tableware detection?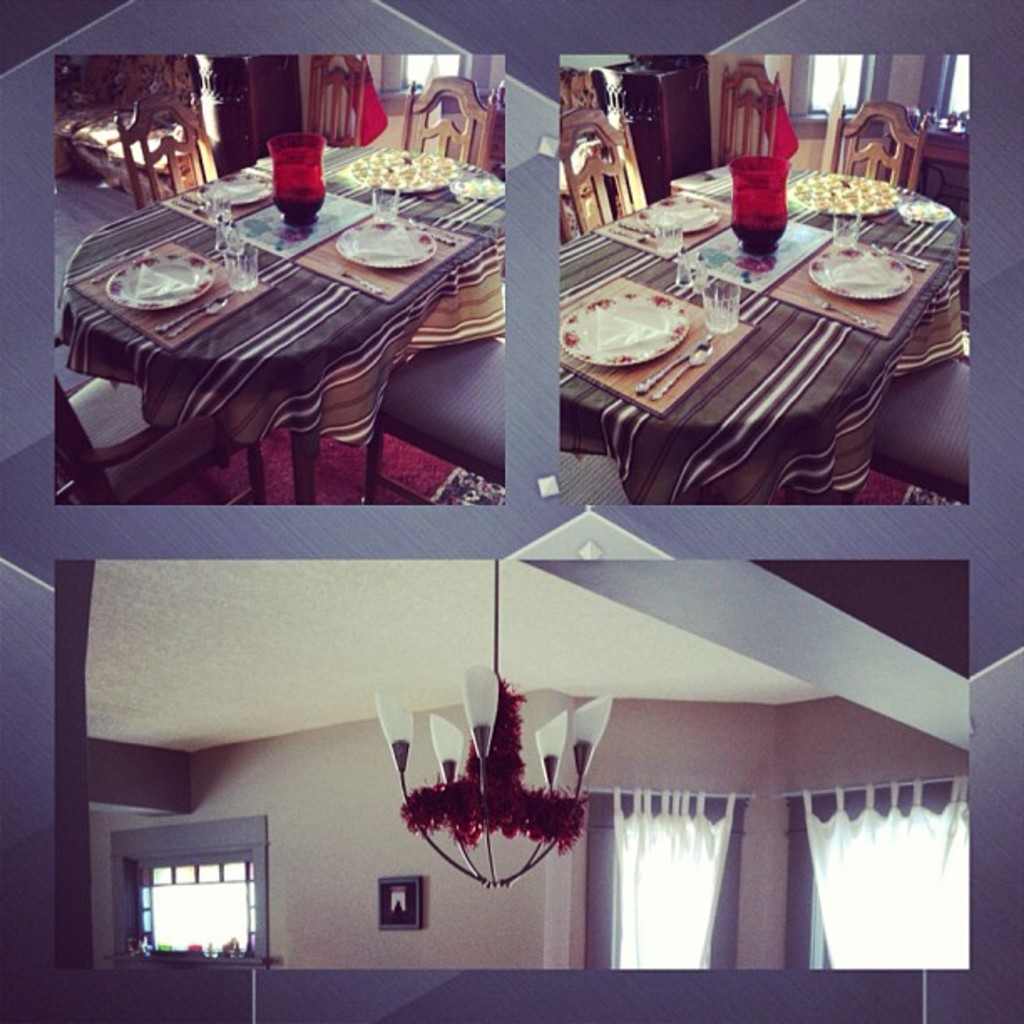
632:331:708:398
